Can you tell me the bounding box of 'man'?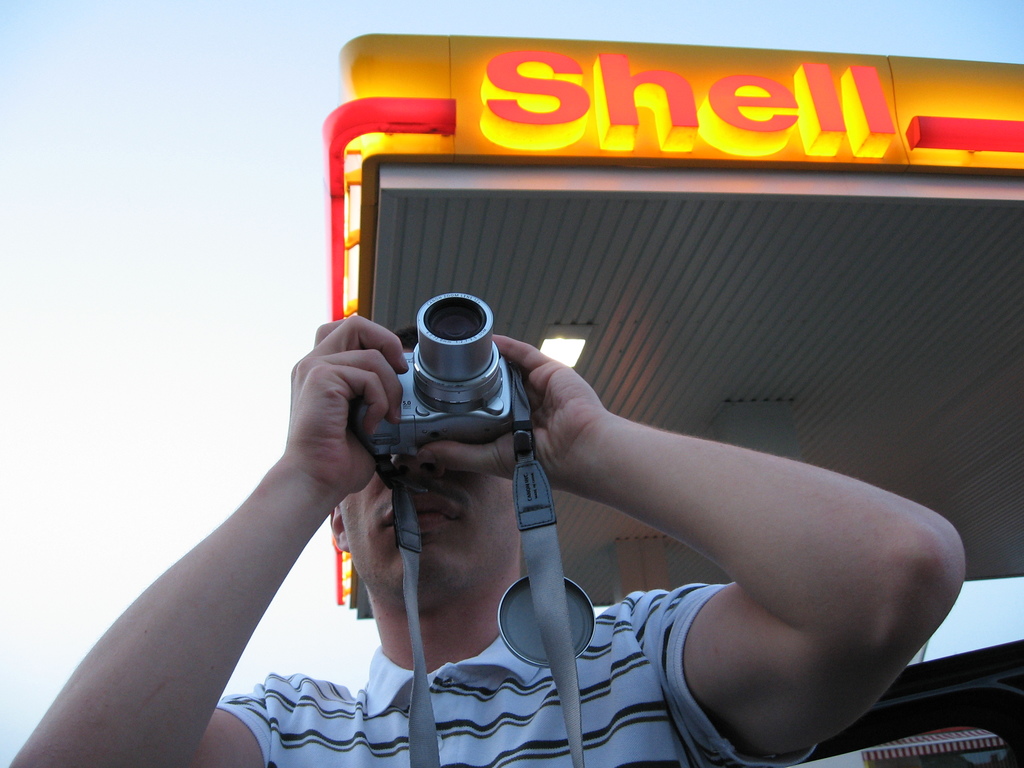
left=9, top=305, right=972, bottom=767.
